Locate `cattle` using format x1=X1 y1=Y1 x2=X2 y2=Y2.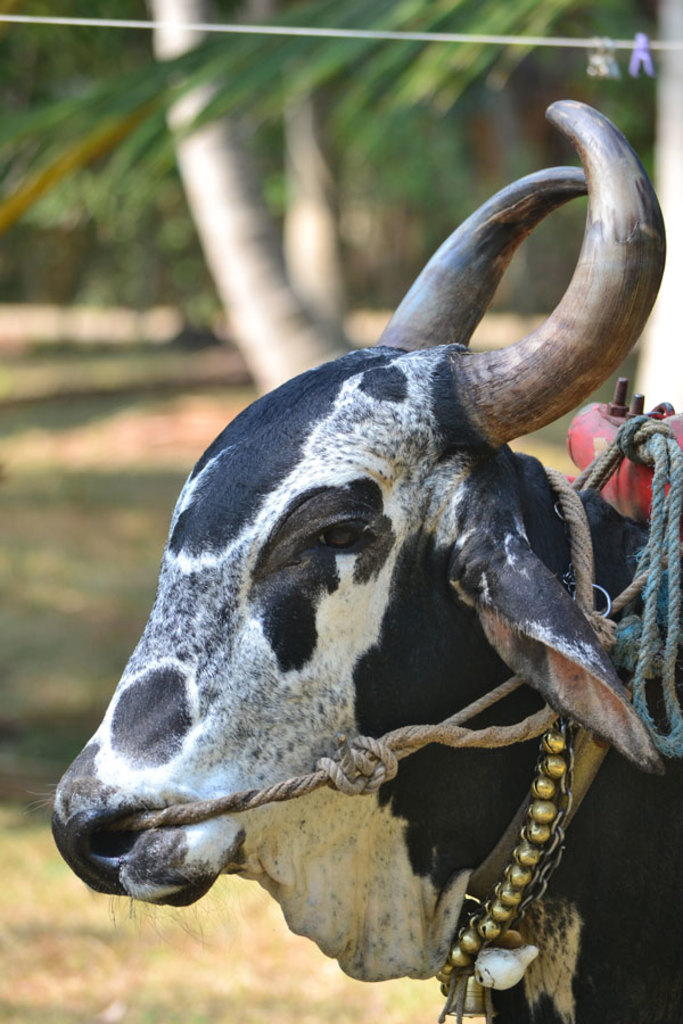
x1=51 y1=184 x2=682 y2=1006.
